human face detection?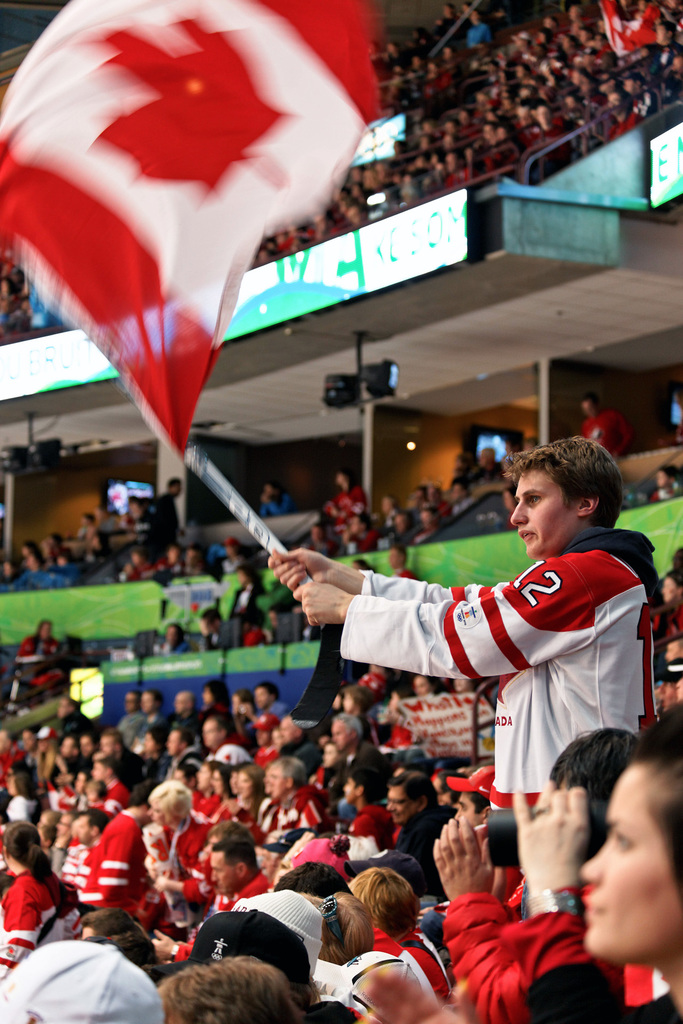
region(386, 781, 416, 822)
